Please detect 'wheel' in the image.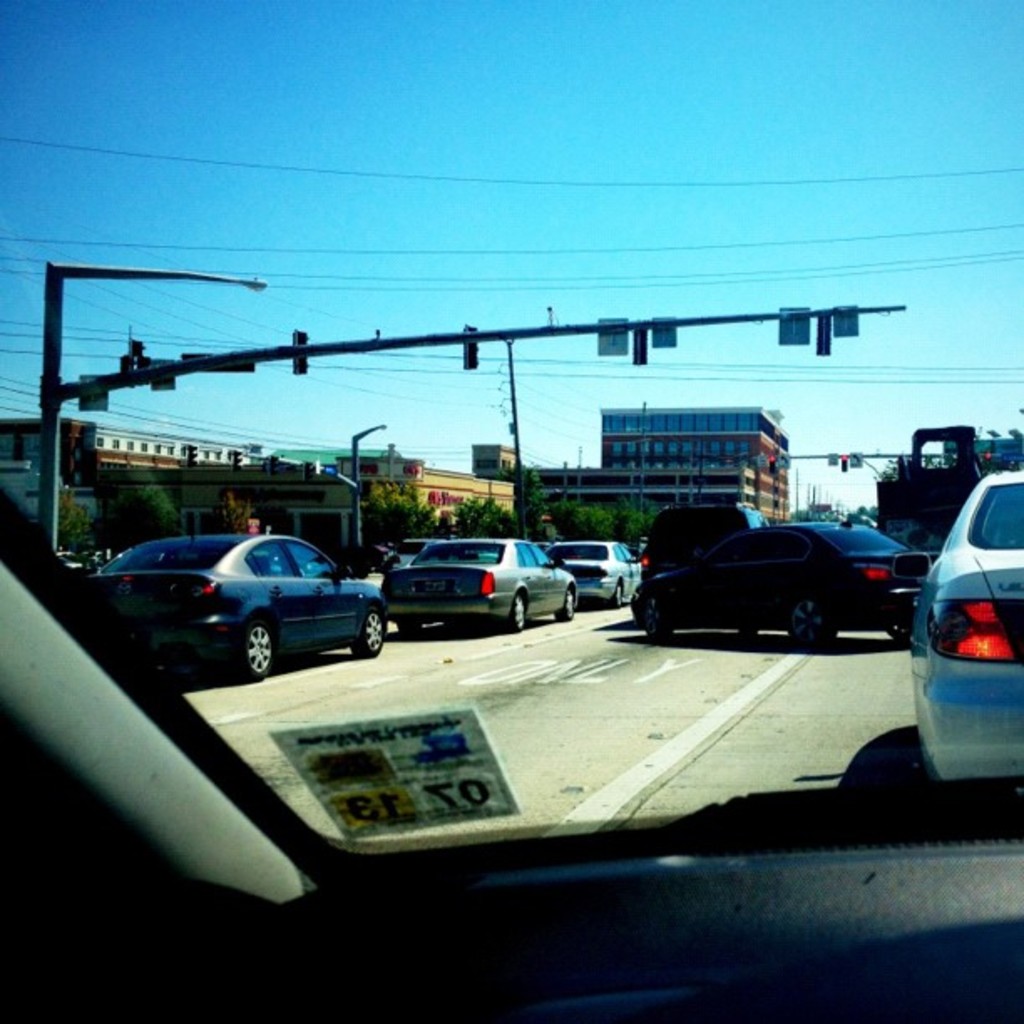
504,596,527,637.
